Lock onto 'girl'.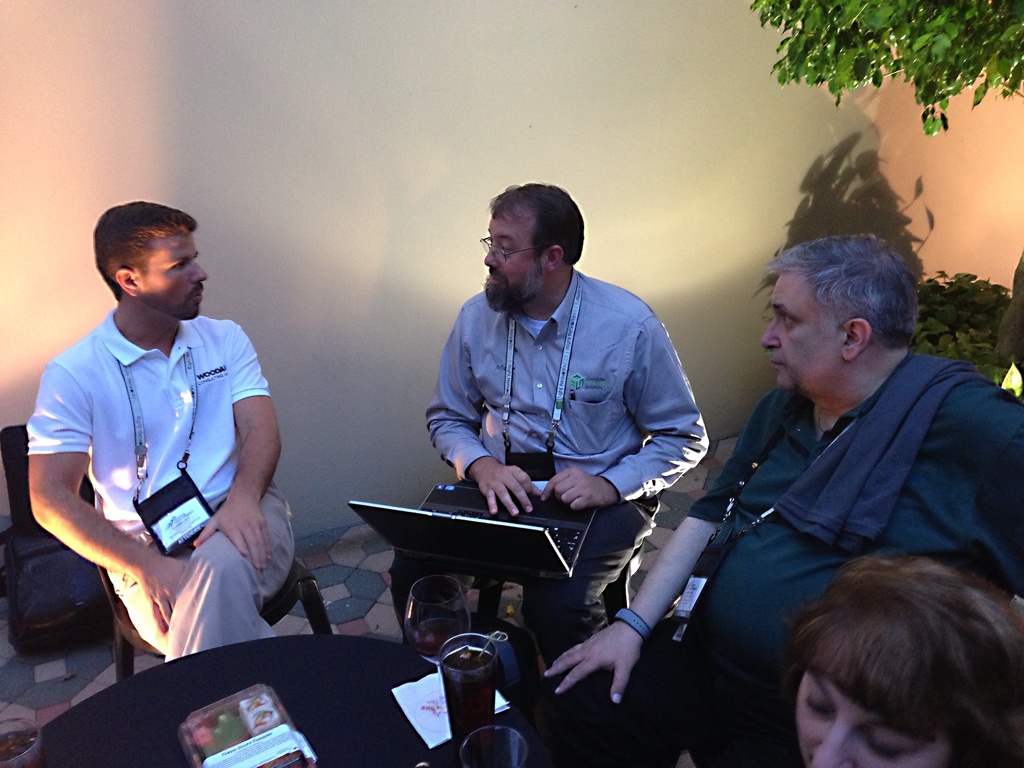
Locked: [796, 554, 1023, 767].
